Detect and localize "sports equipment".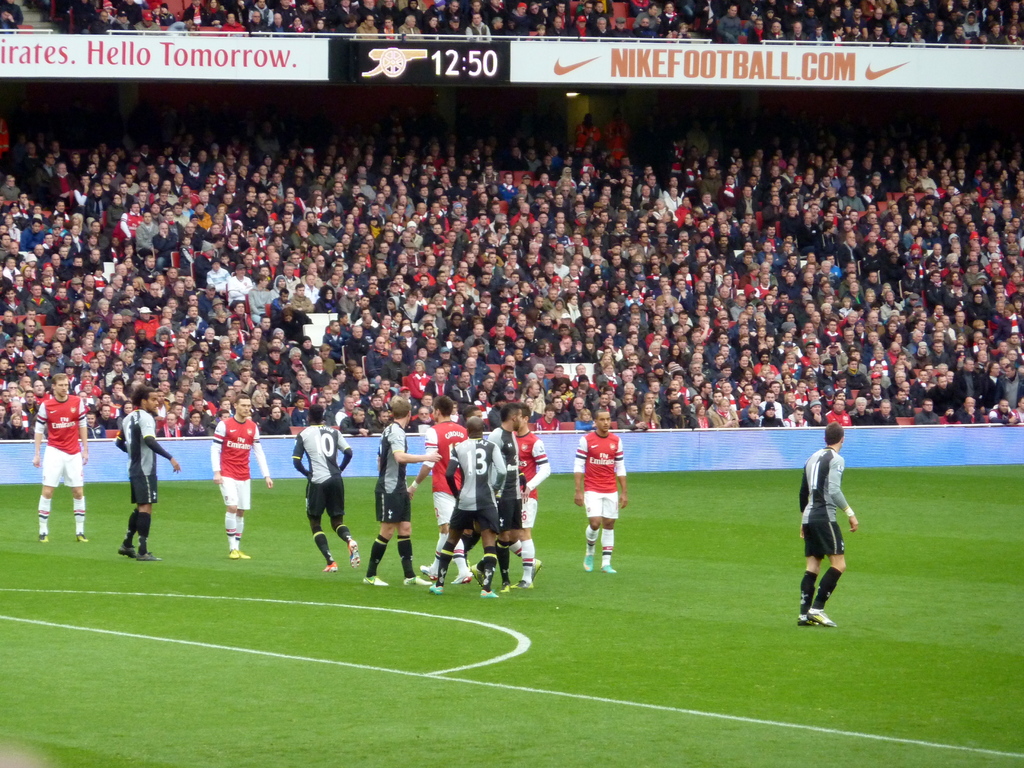
Localized at select_region(532, 557, 543, 580).
